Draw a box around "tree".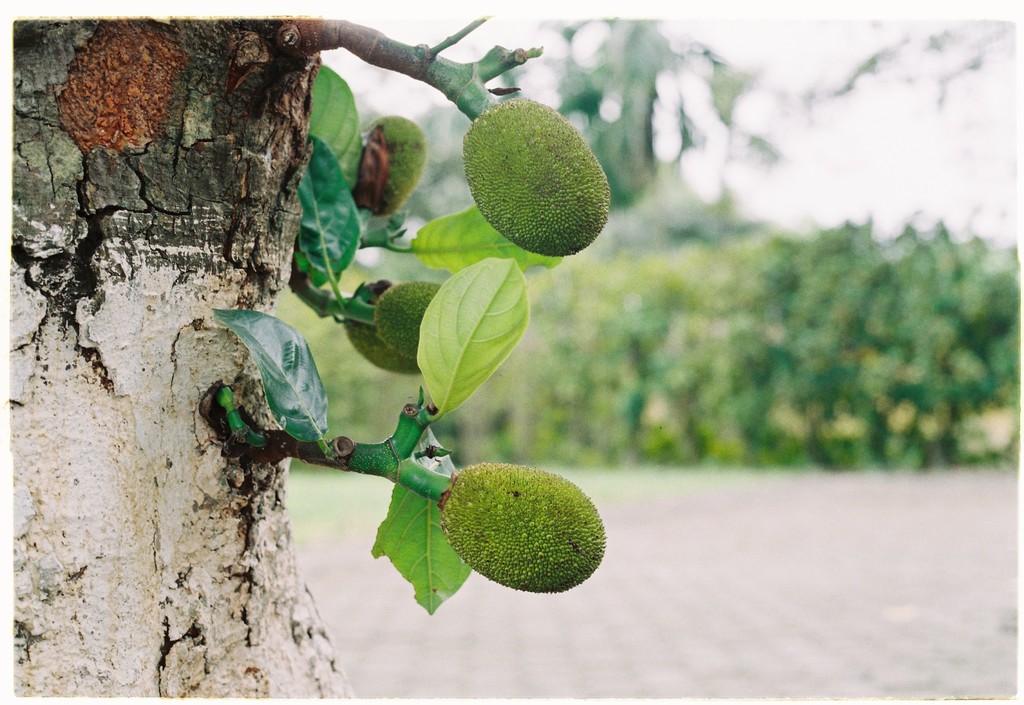
locate(280, 19, 1023, 497).
